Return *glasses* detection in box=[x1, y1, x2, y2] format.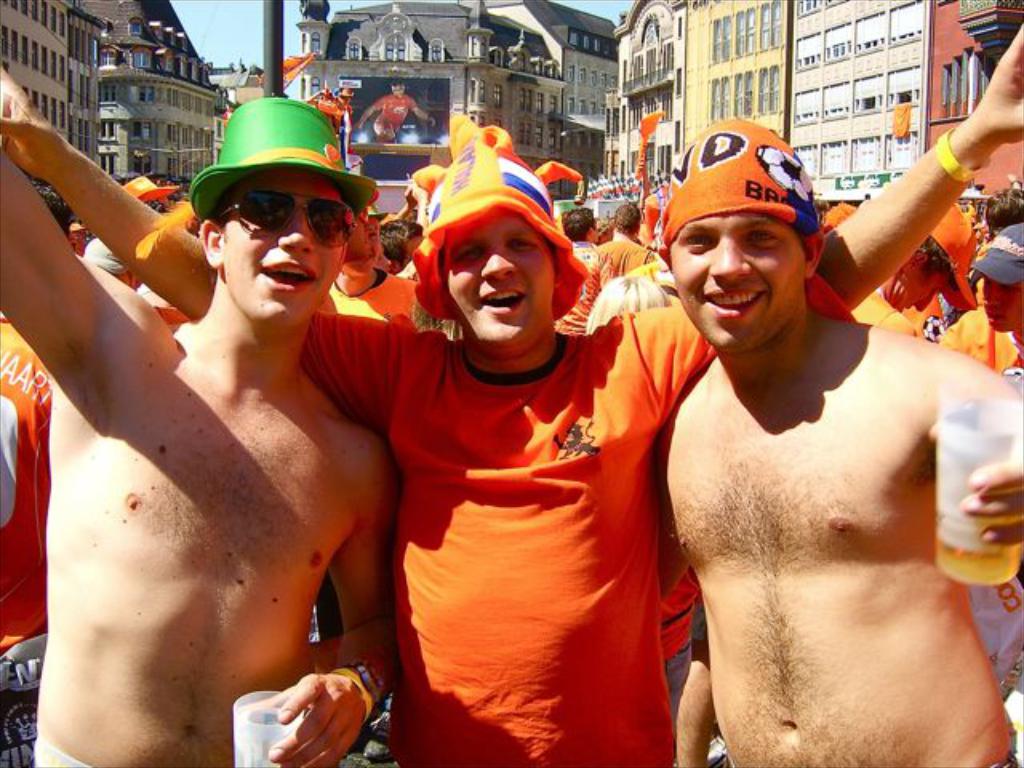
box=[205, 179, 360, 258].
